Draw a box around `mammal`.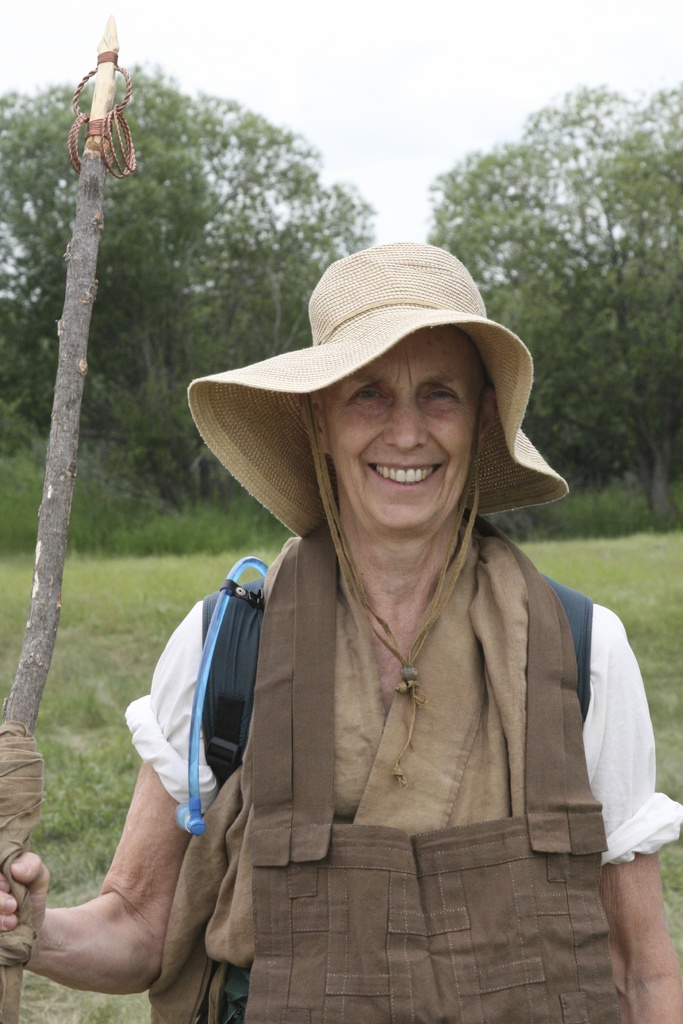
detection(86, 299, 658, 1006).
